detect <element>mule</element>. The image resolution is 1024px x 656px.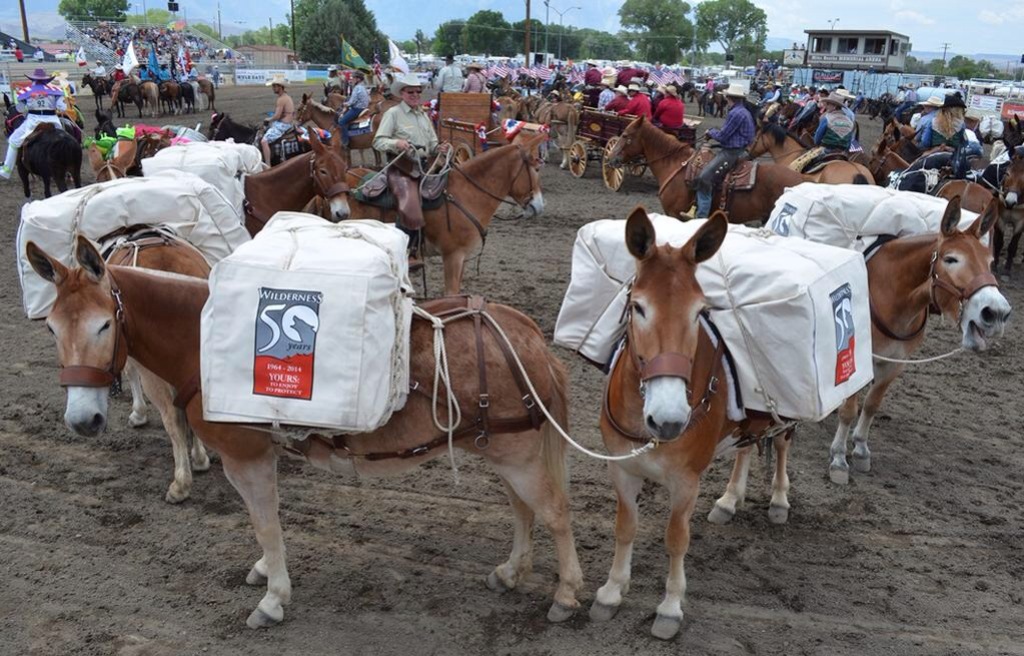
x1=871, y1=137, x2=998, y2=237.
